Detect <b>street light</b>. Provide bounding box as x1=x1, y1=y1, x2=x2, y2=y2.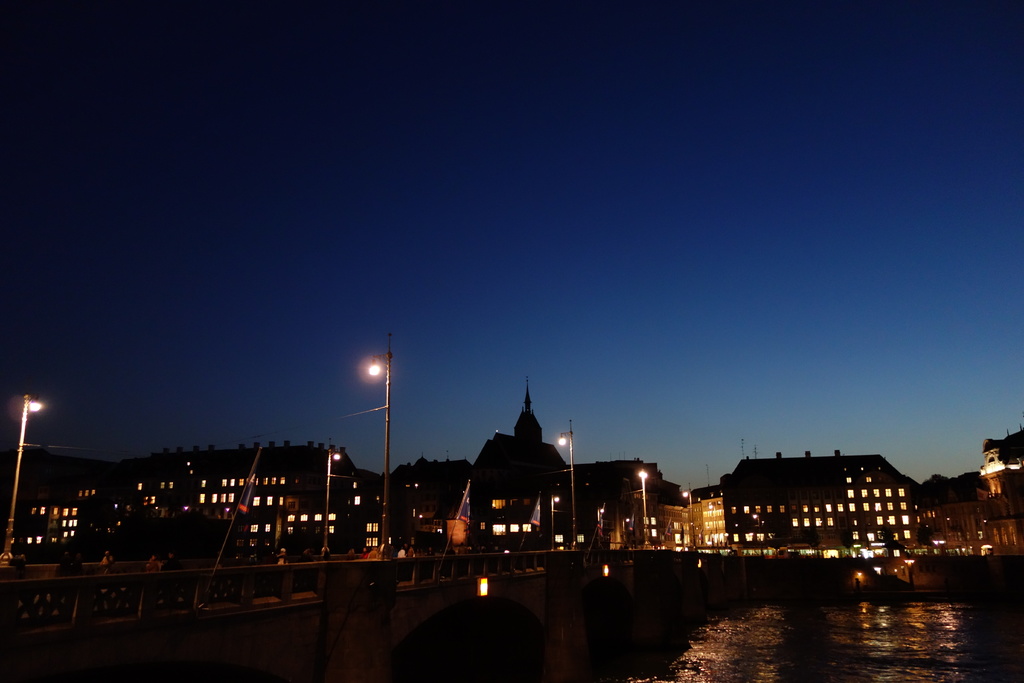
x1=552, y1=493, x2=563, y2=551.
